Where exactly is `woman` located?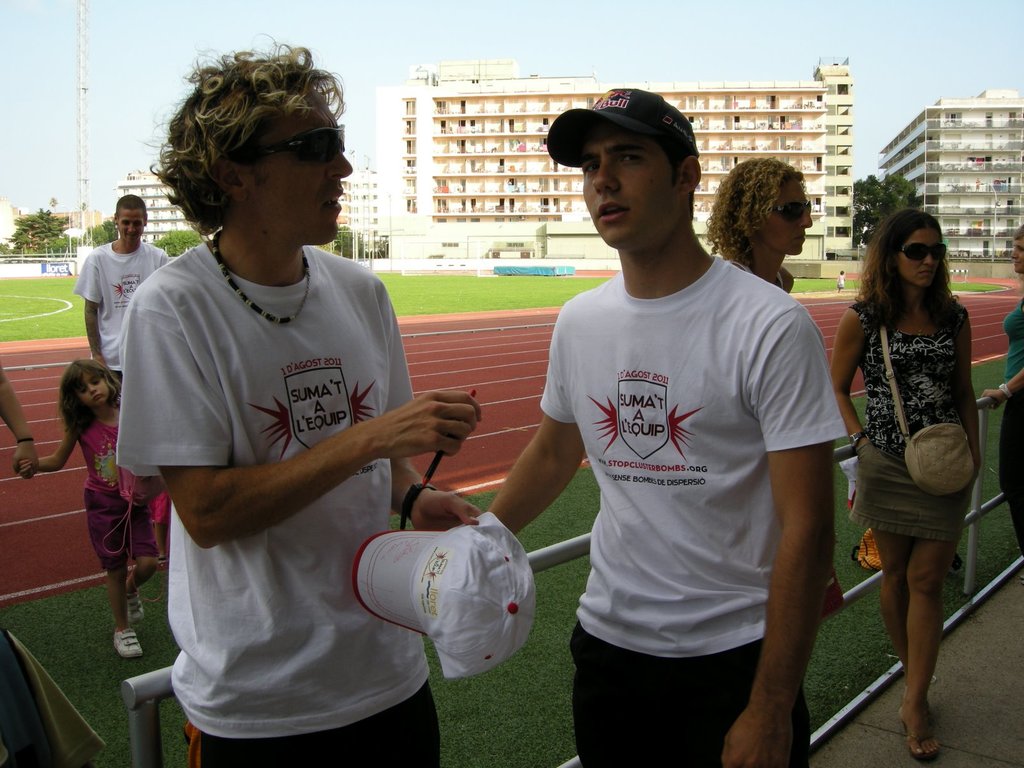
Its bounding box is 699 157 813 294.
